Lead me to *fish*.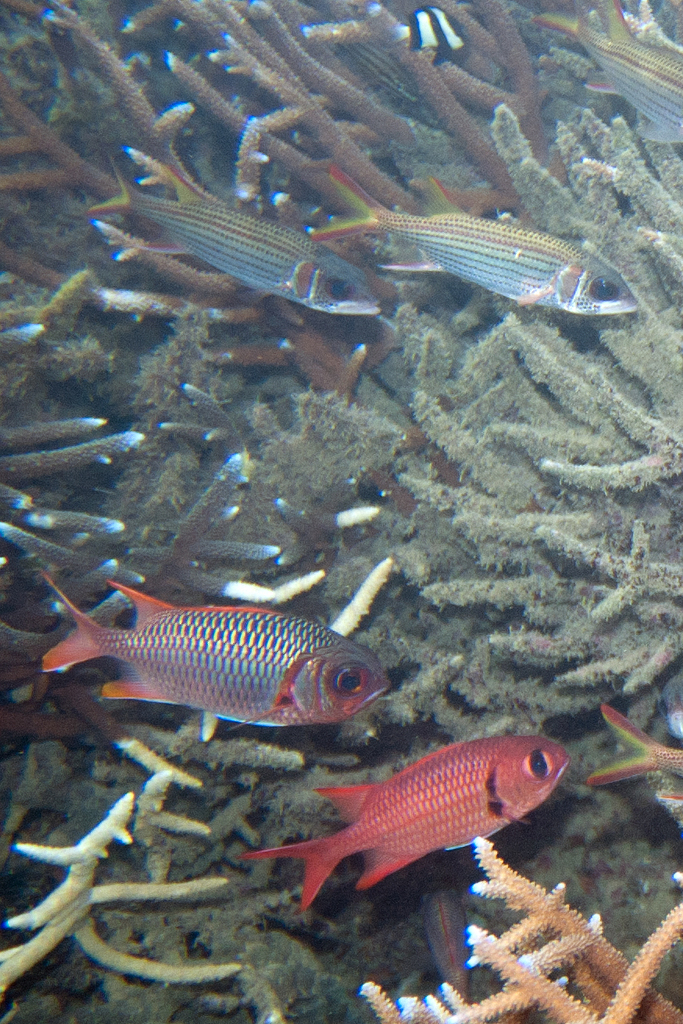
Lead to [237,735,577,929].
